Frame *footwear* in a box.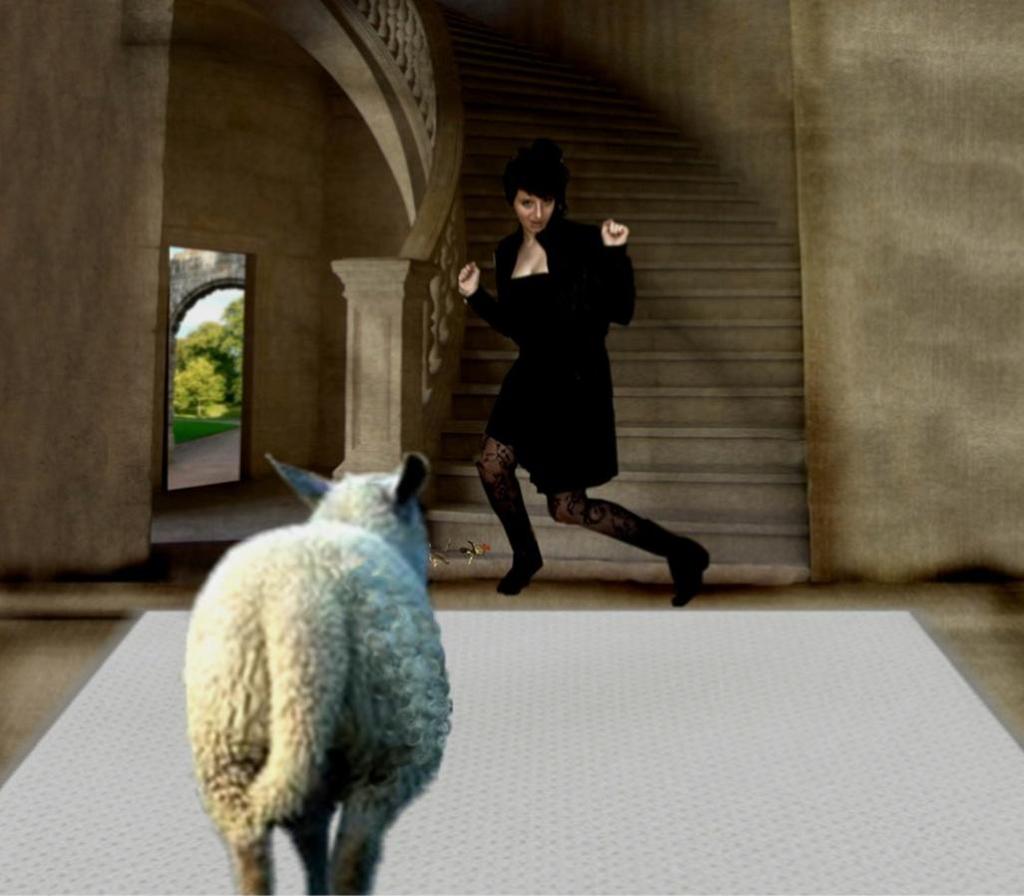
locate(497, 548, 544, 598).
